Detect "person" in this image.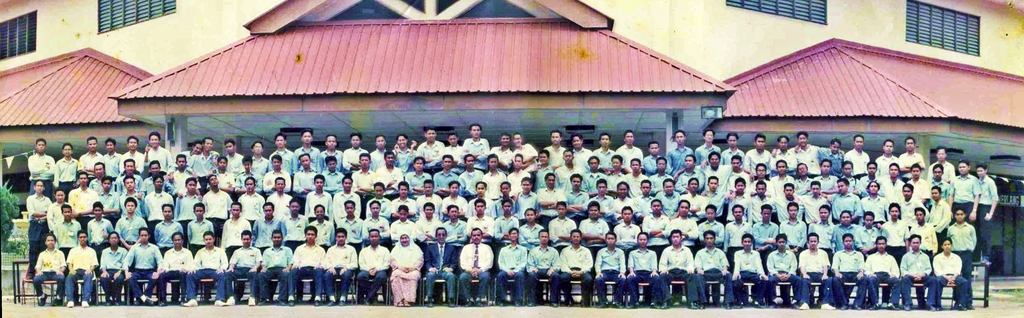
Detection: BBox(126, 225, 159, 301).
